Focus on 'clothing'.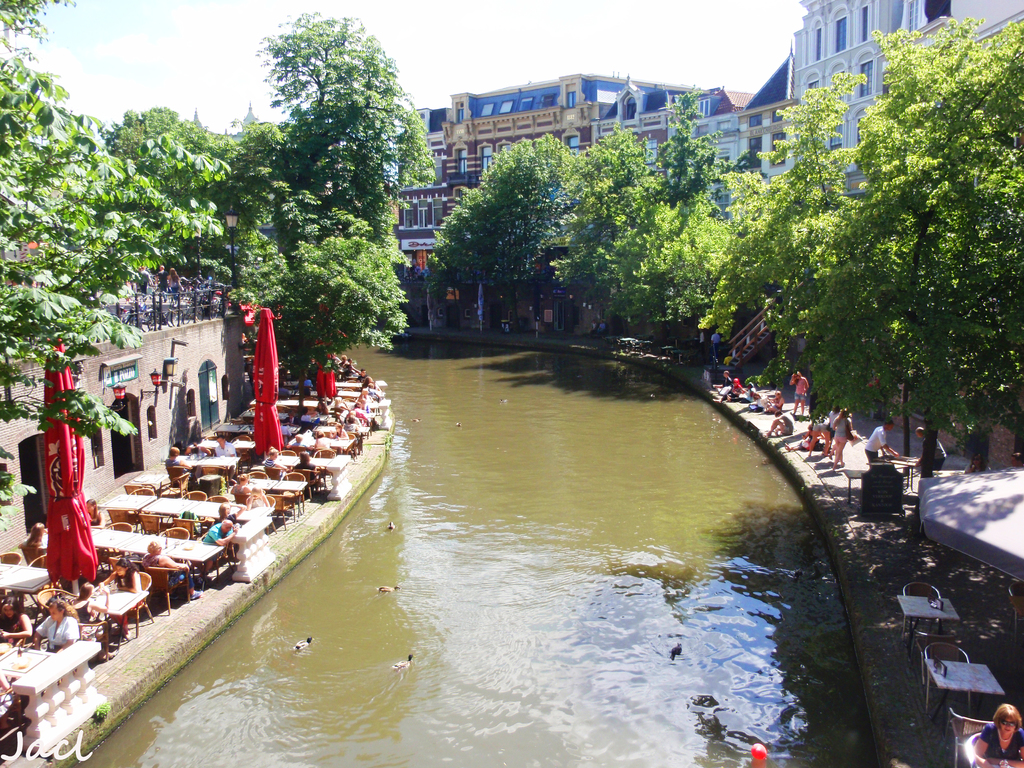
Focused at <bbox>263, 456, 282, 477</bbox>.
